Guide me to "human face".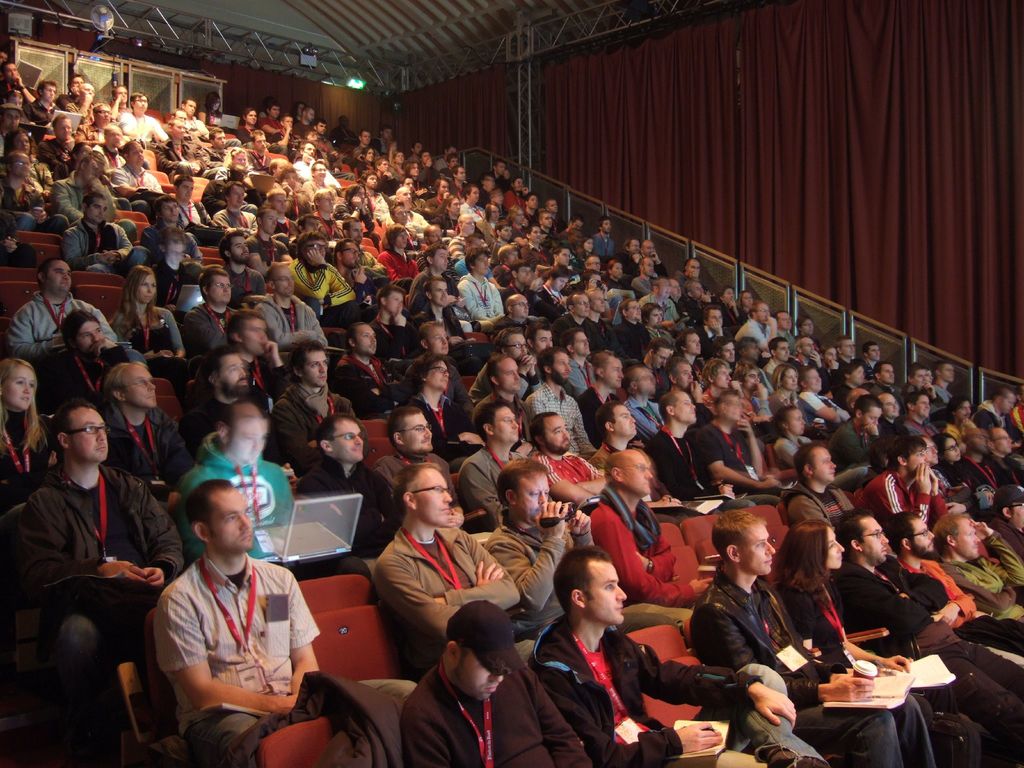
Guidance: [x1=432, y1=280, x2=447, y2=307].
